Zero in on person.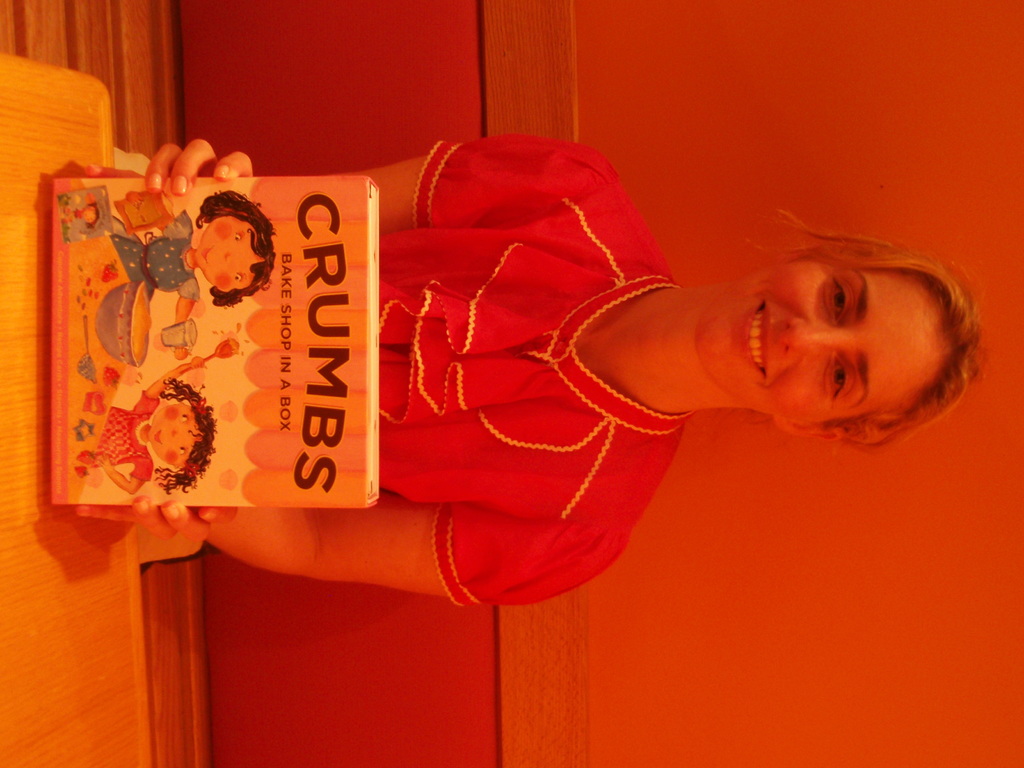
Zeroed in: crop(109, 113, 827, 627).
